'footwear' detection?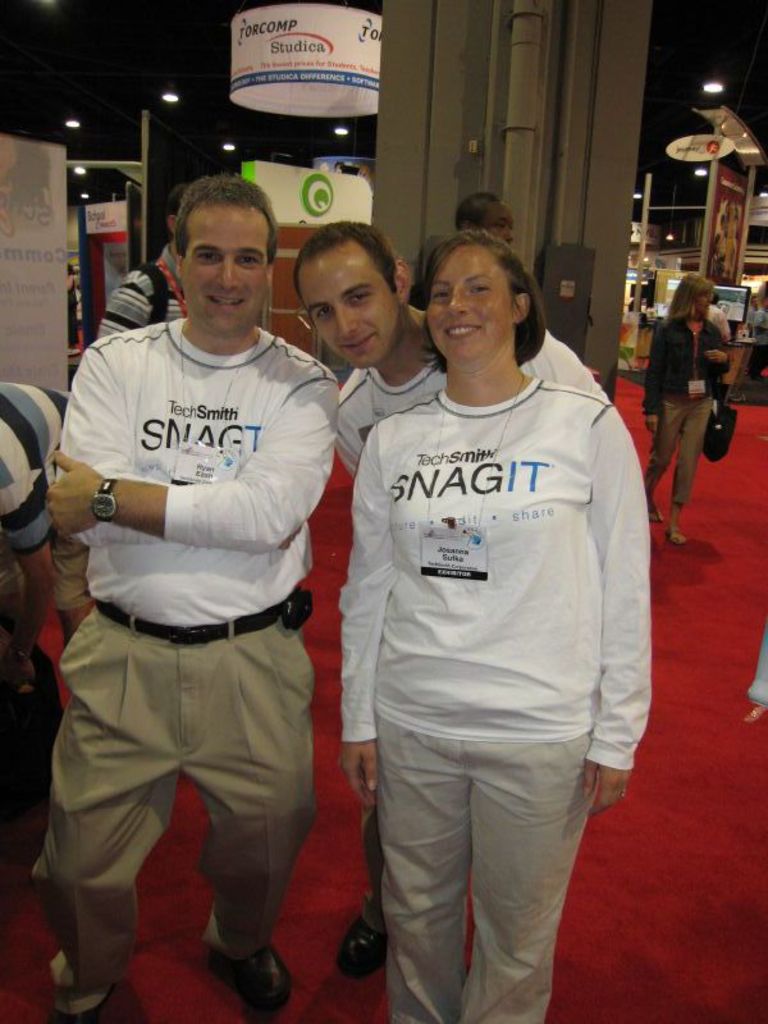
bbox(206, 929, 291, 1007)
